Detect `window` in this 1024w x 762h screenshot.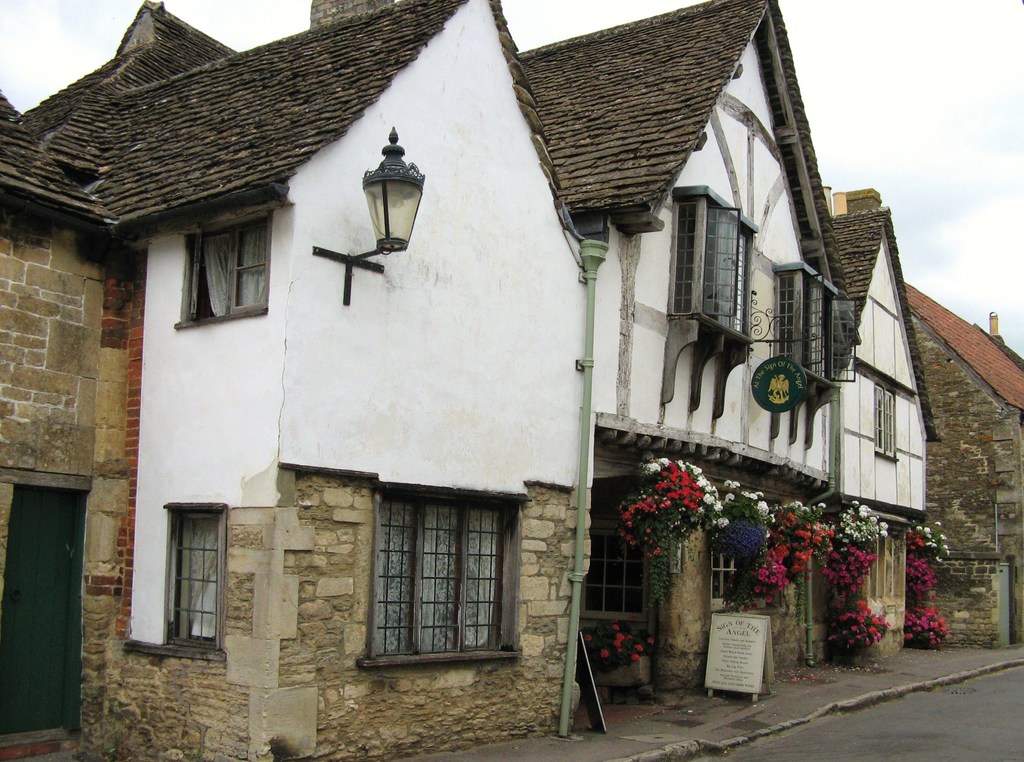
Detection: 770:275:840:388.
